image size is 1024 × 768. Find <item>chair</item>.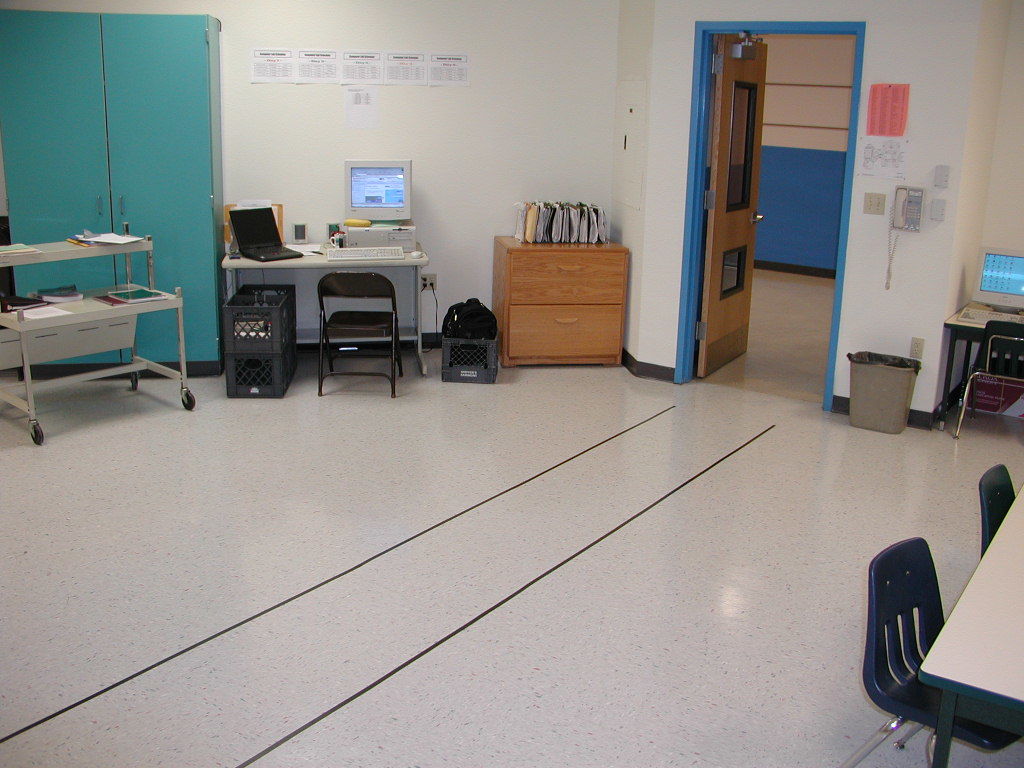
[950, 322, 1023, 439].
